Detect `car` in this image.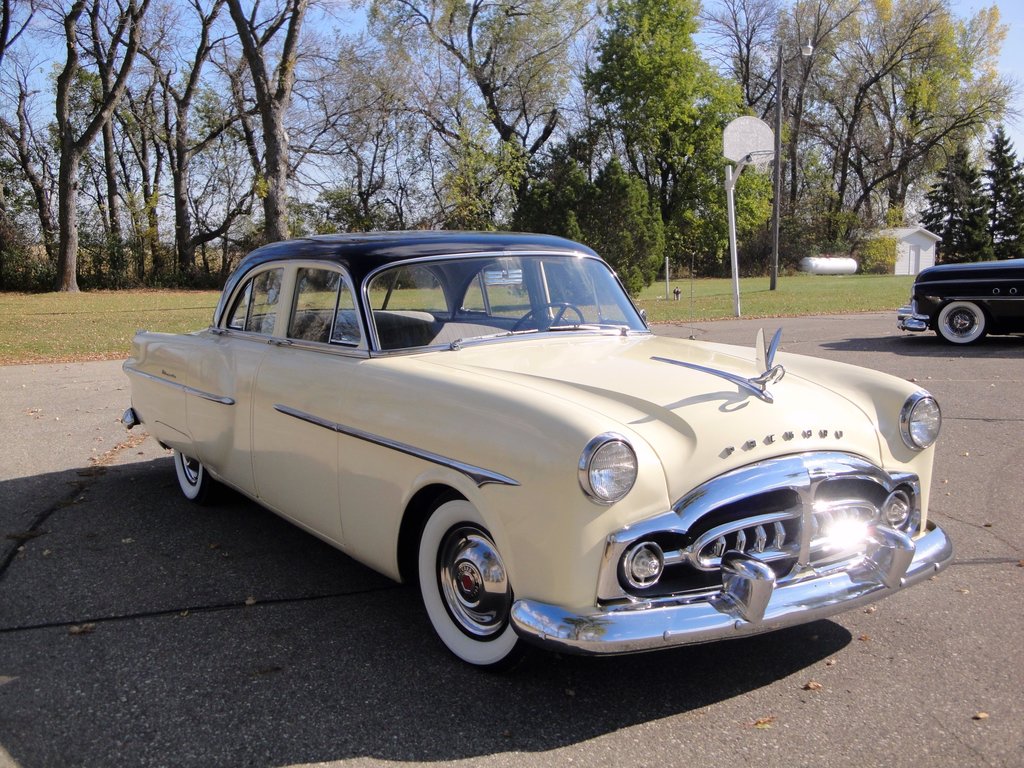
Detection: [left=892, top=250, right=1023, bottom=351].
